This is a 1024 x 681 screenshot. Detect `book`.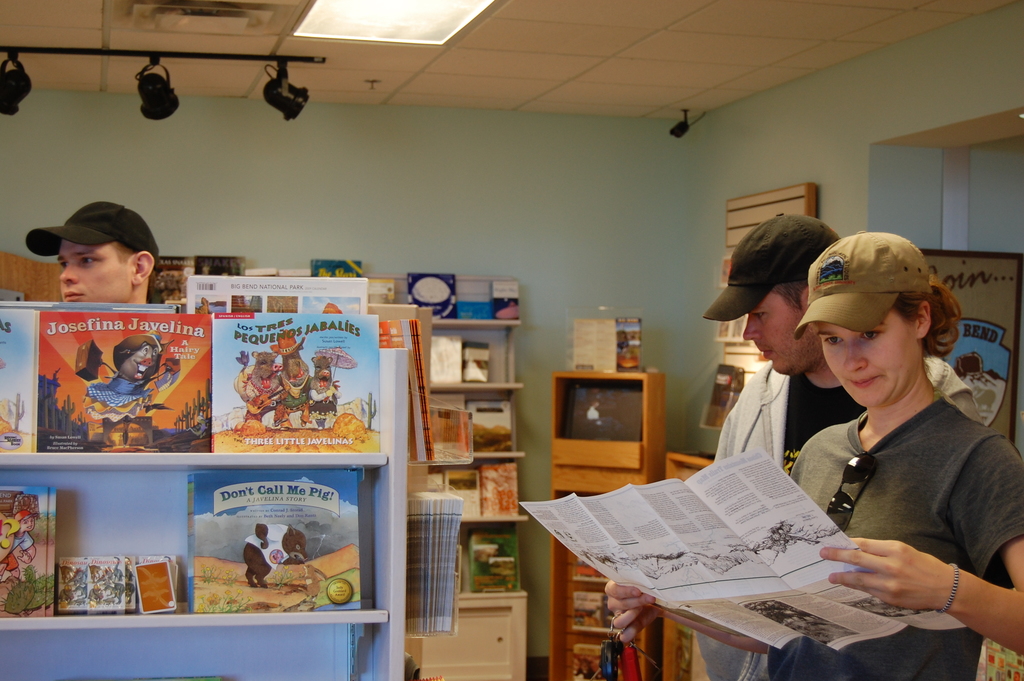
(x1=671, y1=621, x2=703, y2=680).
